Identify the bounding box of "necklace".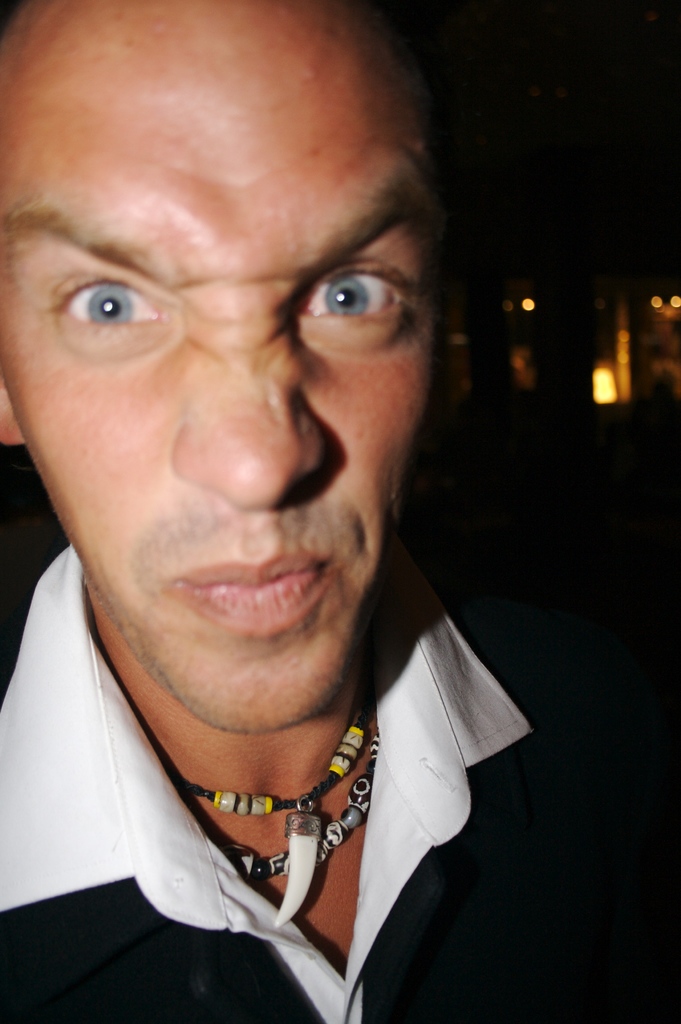
219:733:374:918.
